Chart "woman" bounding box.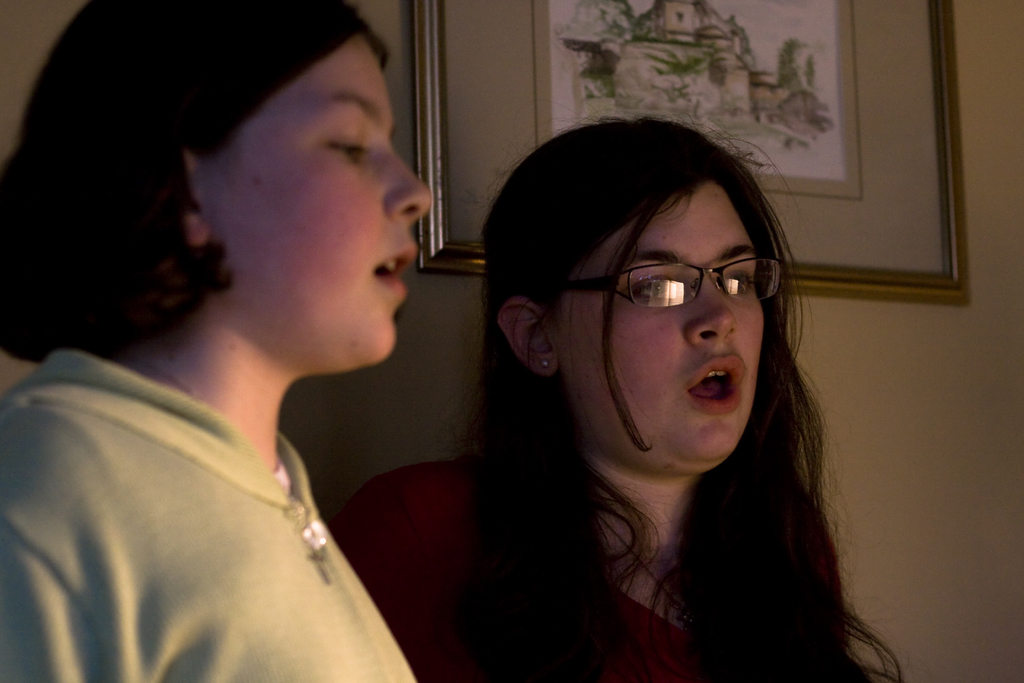
Charted: x1=330, y1=120, x2=910, y2=671.
